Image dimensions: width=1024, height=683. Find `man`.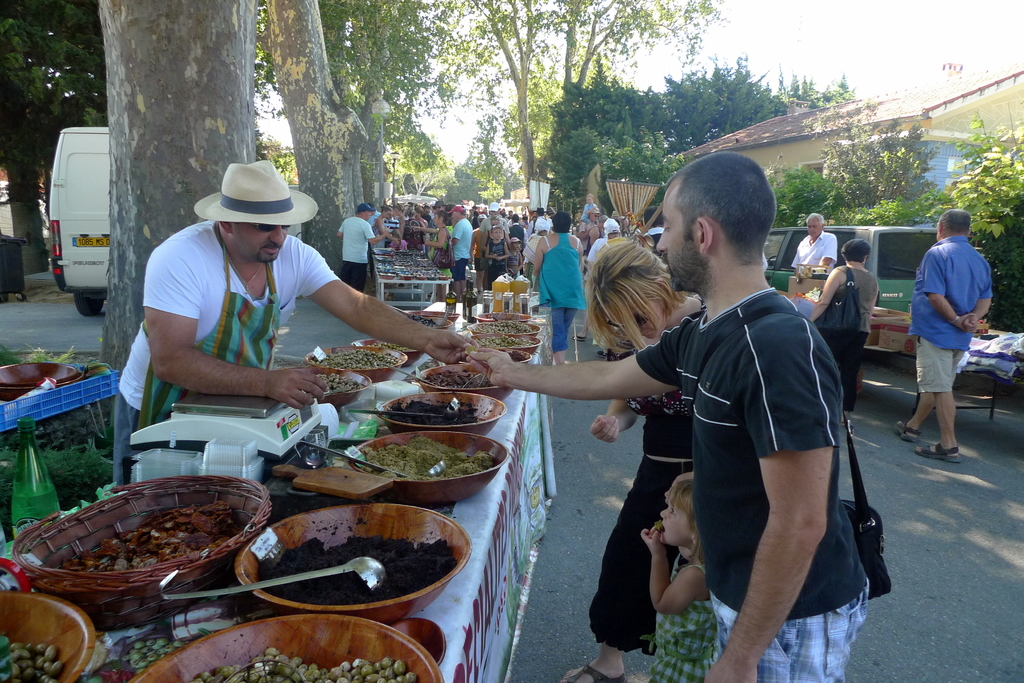
{"x1": 481, "y1": 198, "x2": 514, "y2": 253}.
